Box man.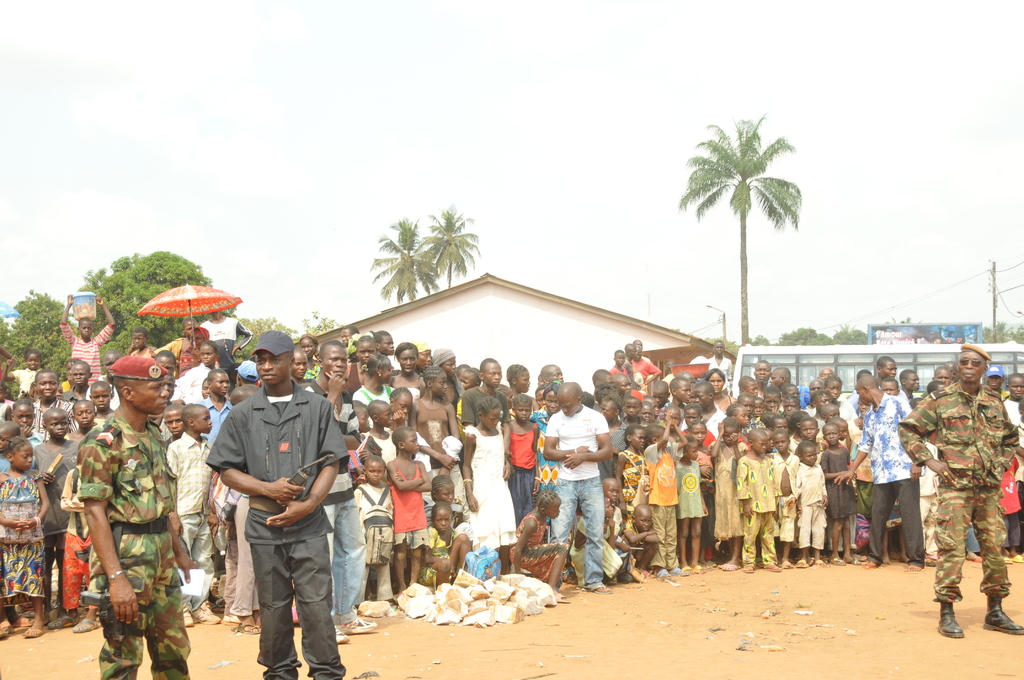
897 342 1022 638.
